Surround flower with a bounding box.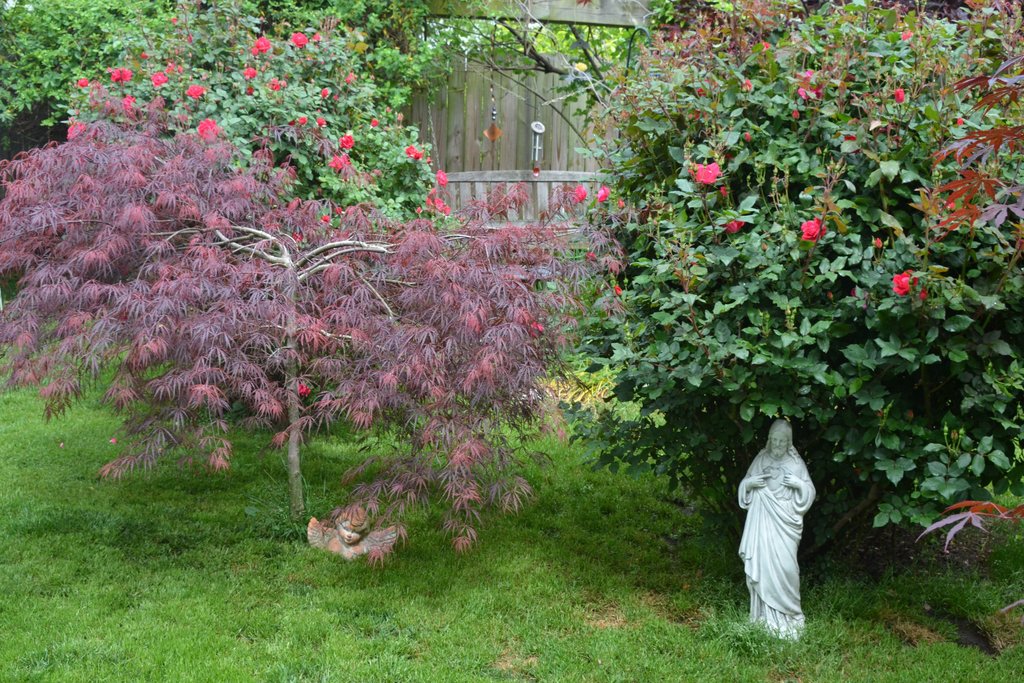
l=63, t=122, r=86, b=144.
